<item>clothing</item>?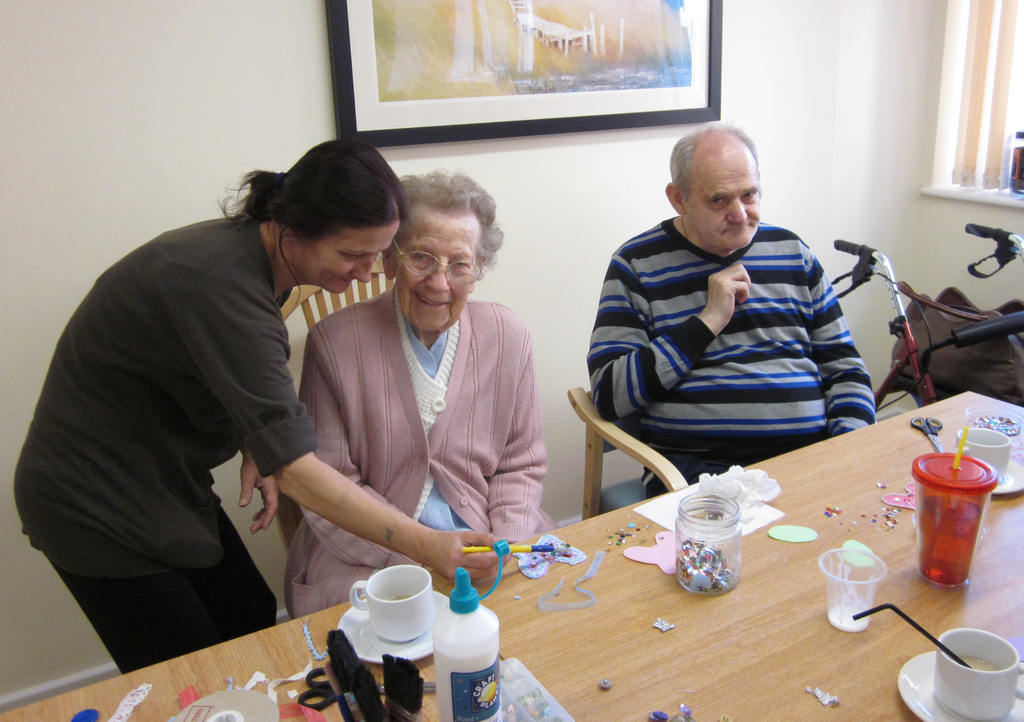
16:216:318:676
